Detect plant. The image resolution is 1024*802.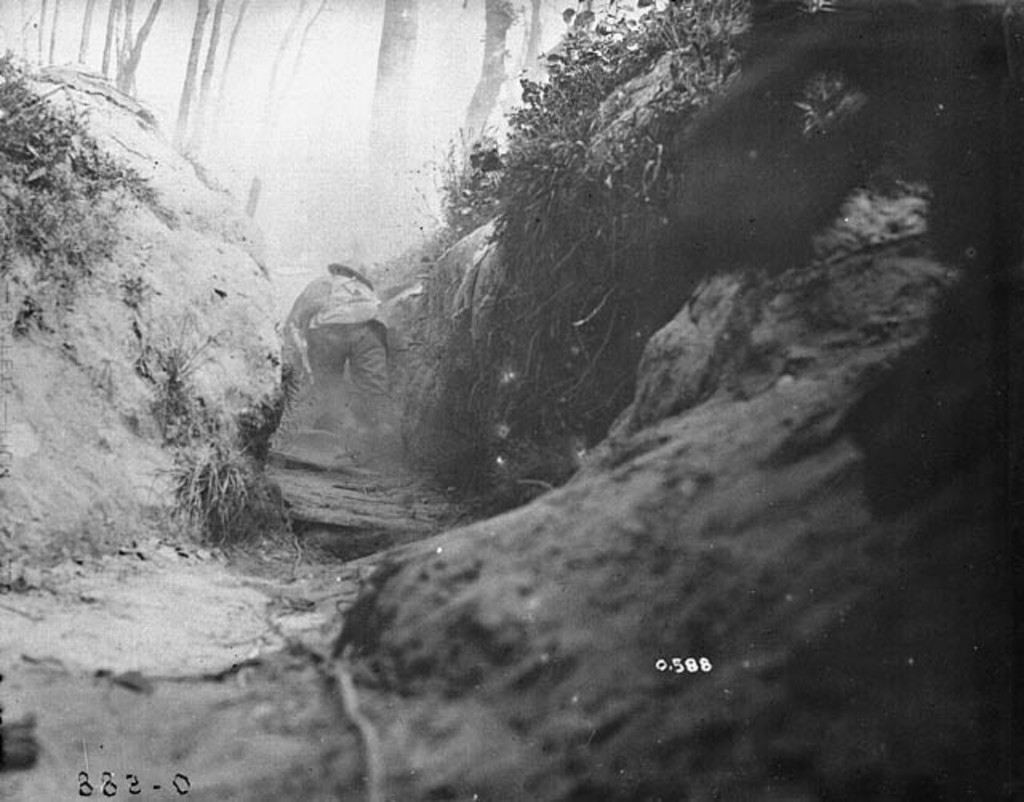
bbox(0, 69, 123, 325).
